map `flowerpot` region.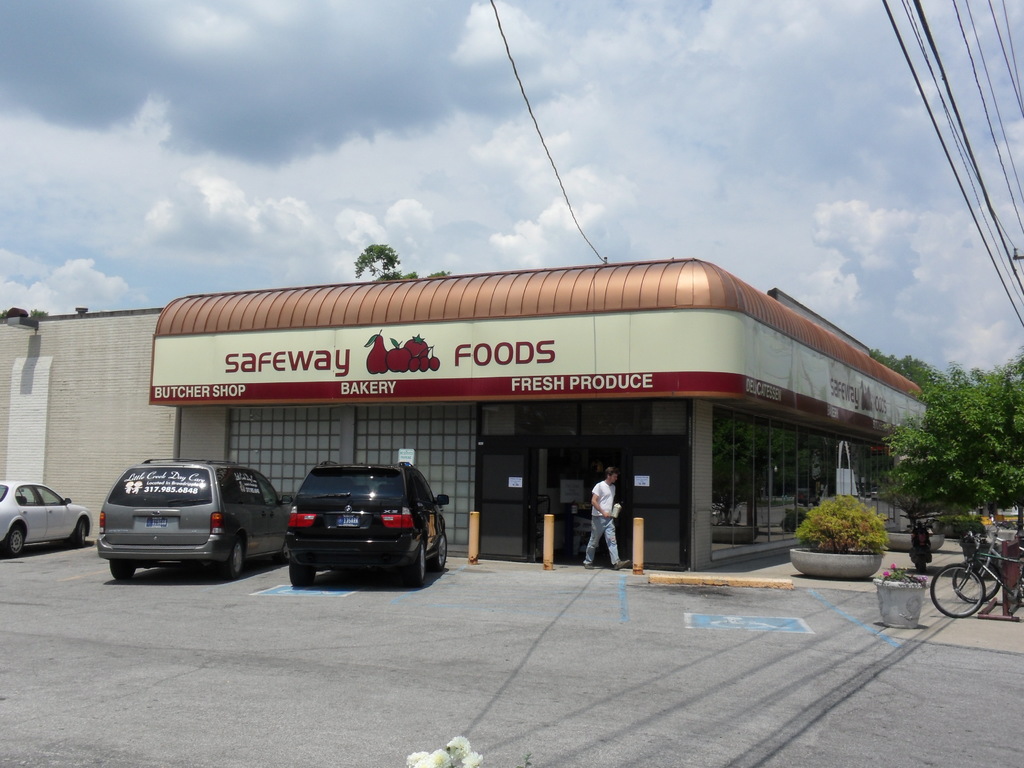
Mapped to 886,532,945,552.
